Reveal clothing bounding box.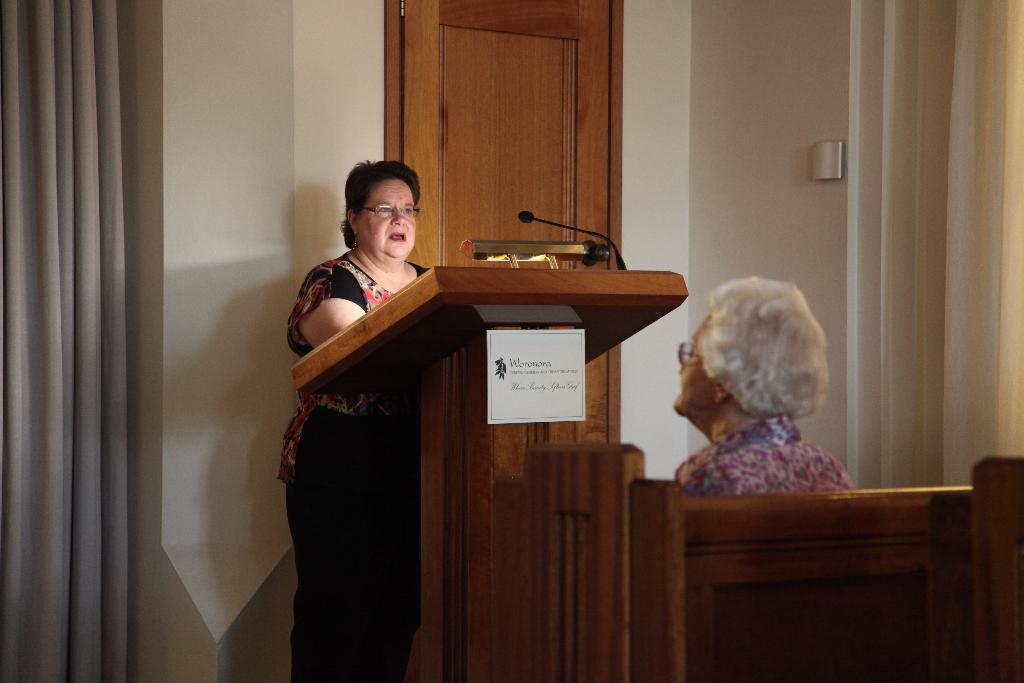
Revealed: crop(276, 252, 428, 682).
